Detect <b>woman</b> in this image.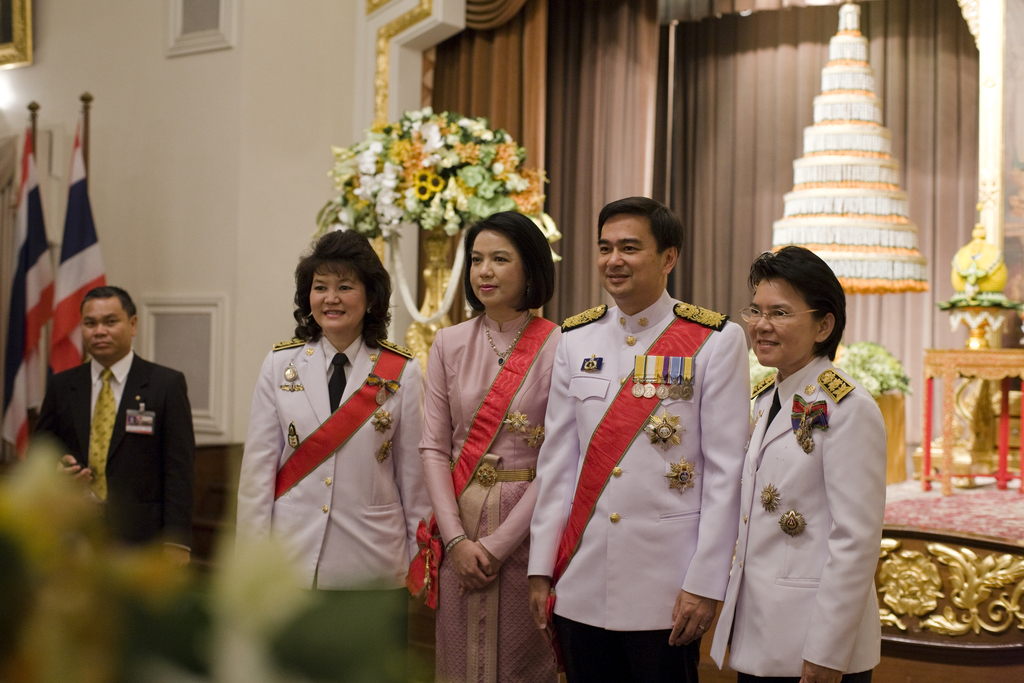
Detection: x1=227 y1=223 x2=422 y2=638.
